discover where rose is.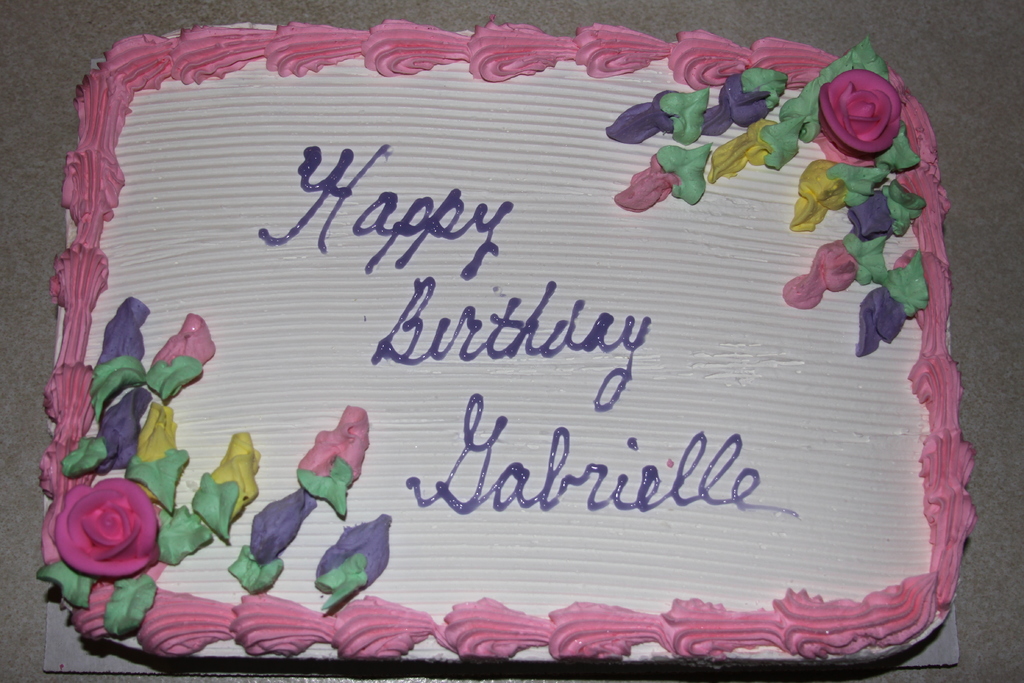
Discovered at box(821, 70, 905, 154).
